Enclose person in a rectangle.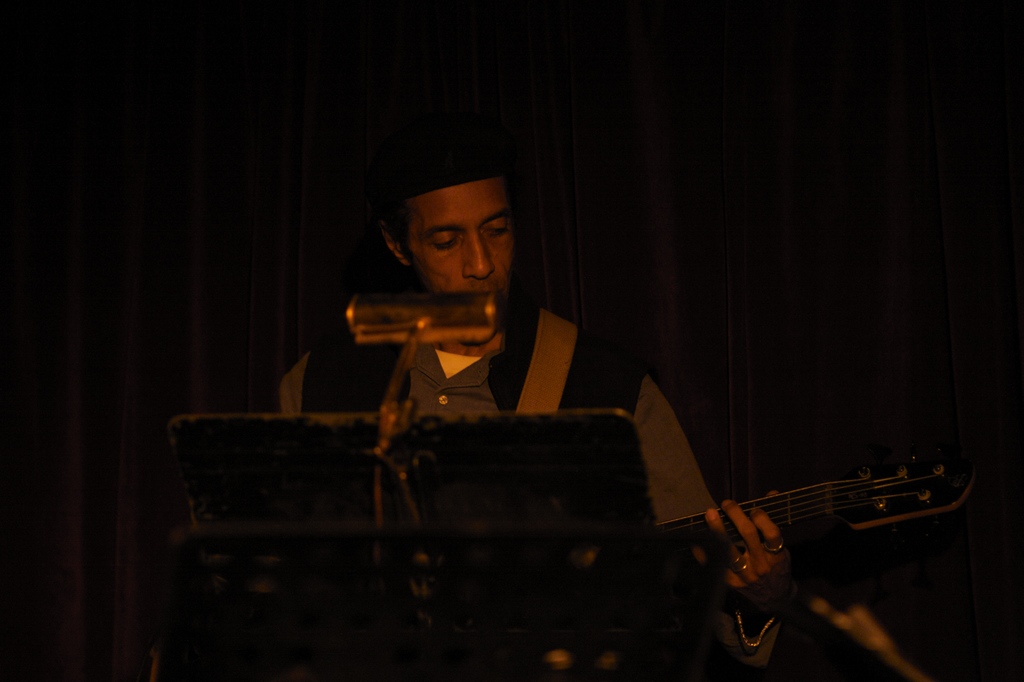
x1=263 y1=131 x2=803 y2=681.
